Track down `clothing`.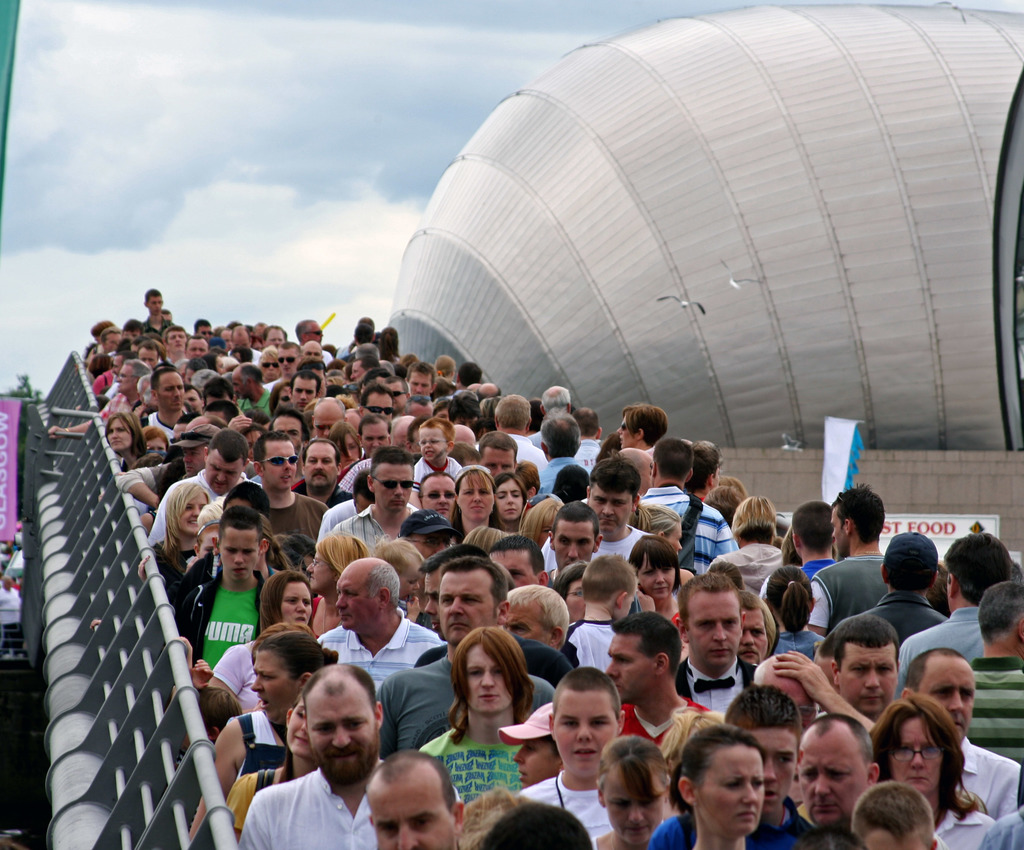
Tracked to 148:463:217:556.
